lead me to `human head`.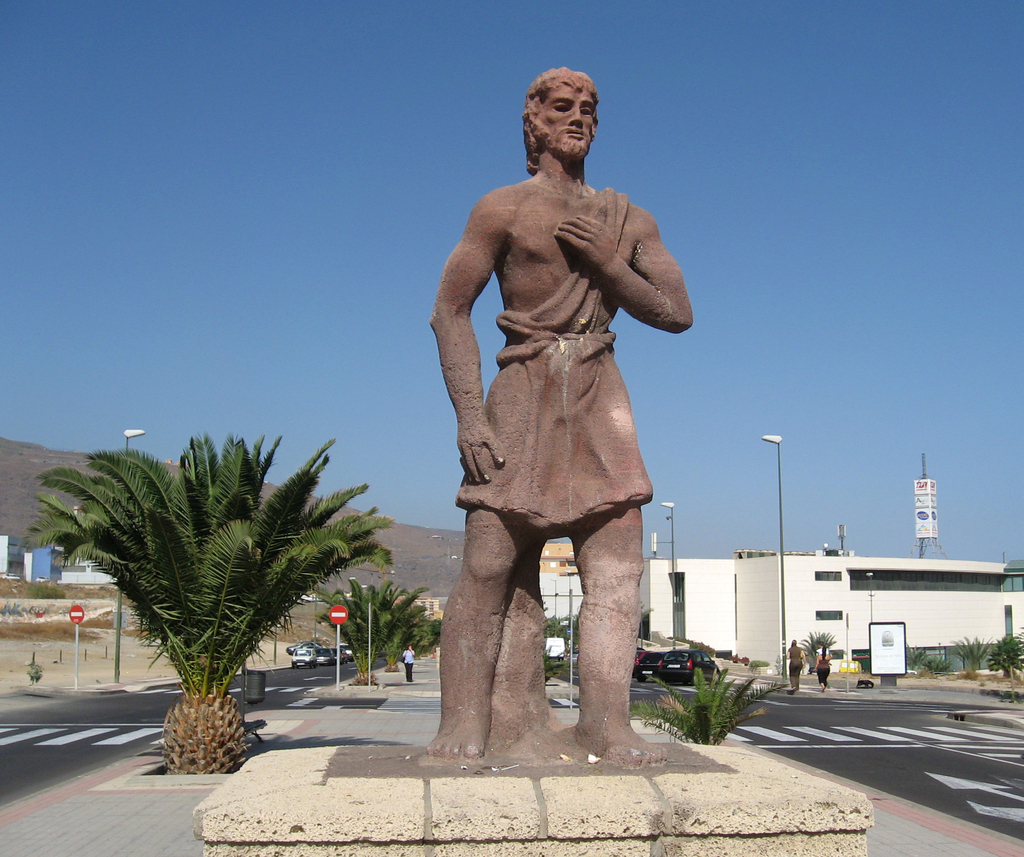
Lead to (x1=817, y1=641, x2=833, y2=652).
